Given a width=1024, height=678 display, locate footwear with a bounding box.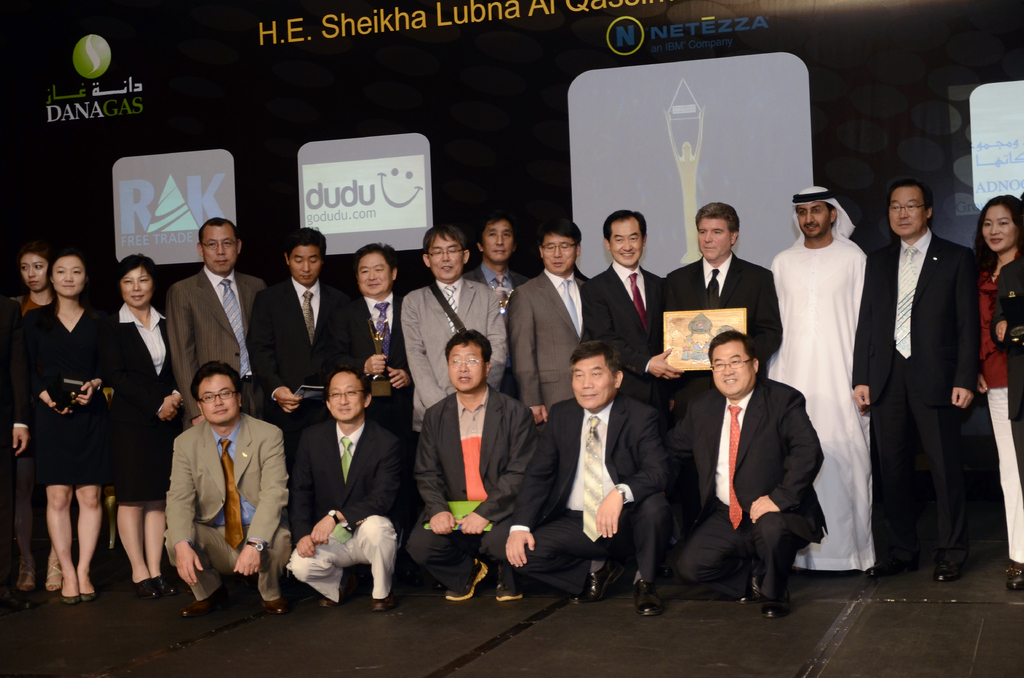
Located: bbox=[762, 590, 792, 618].
